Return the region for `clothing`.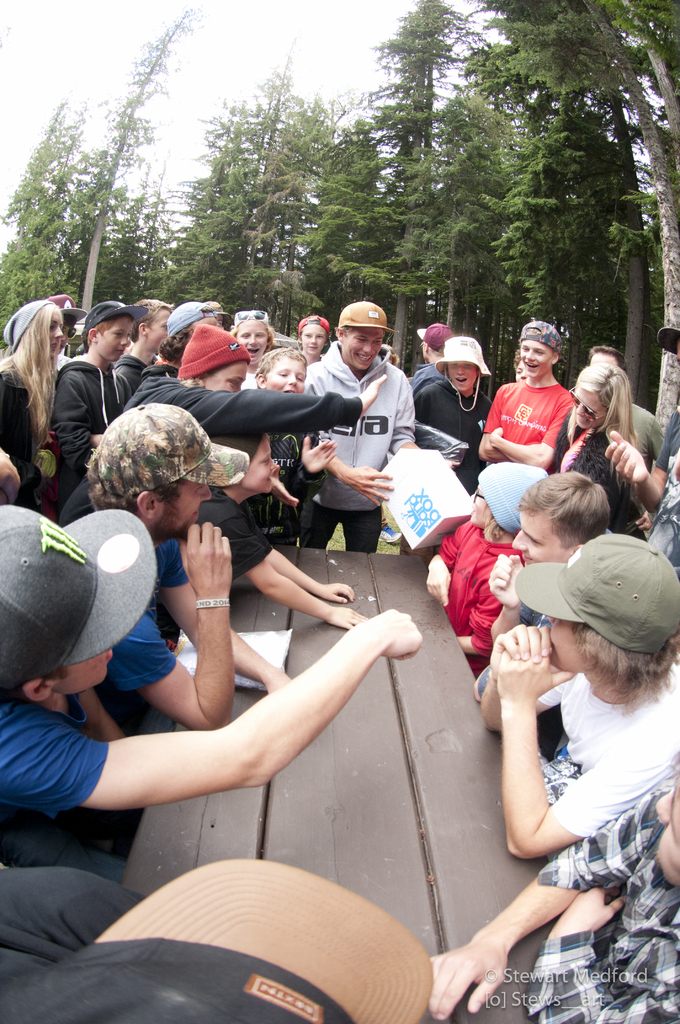
box(111, 378, 358, 474).
